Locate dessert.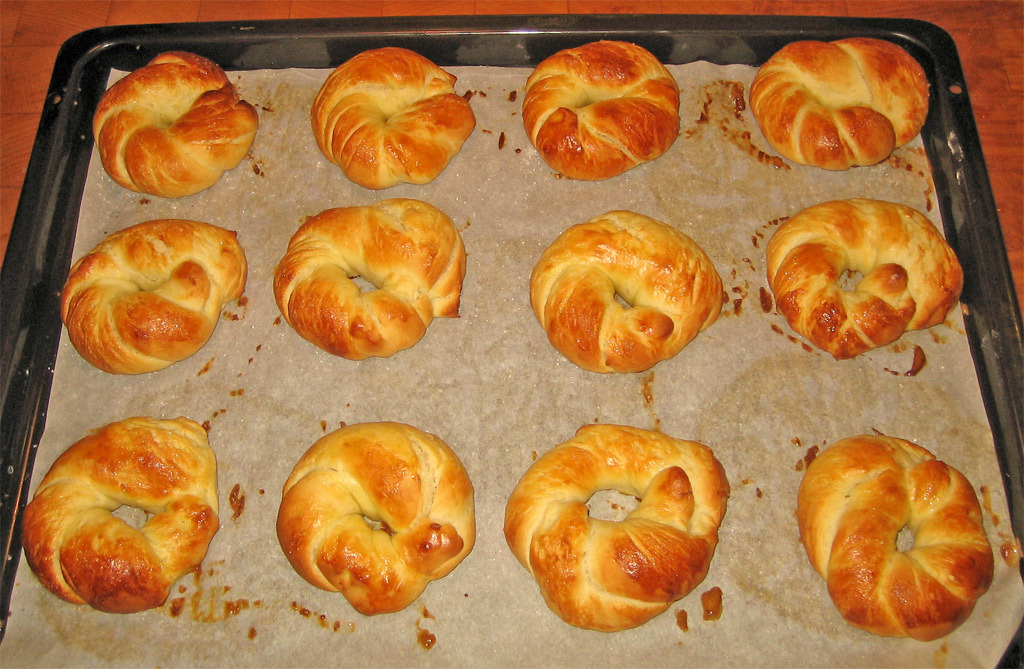
Bounding box: pyautogui.locateOnScreen(62, 216, 244, 396).
